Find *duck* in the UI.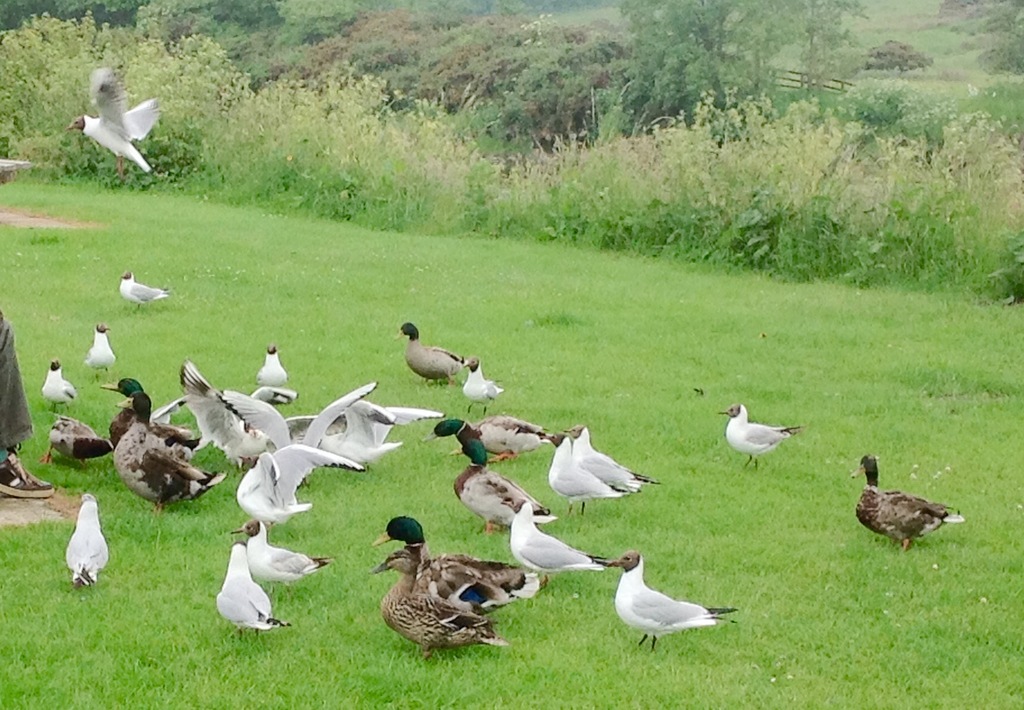
UI element at select_region(849, 451, 970, 560).
